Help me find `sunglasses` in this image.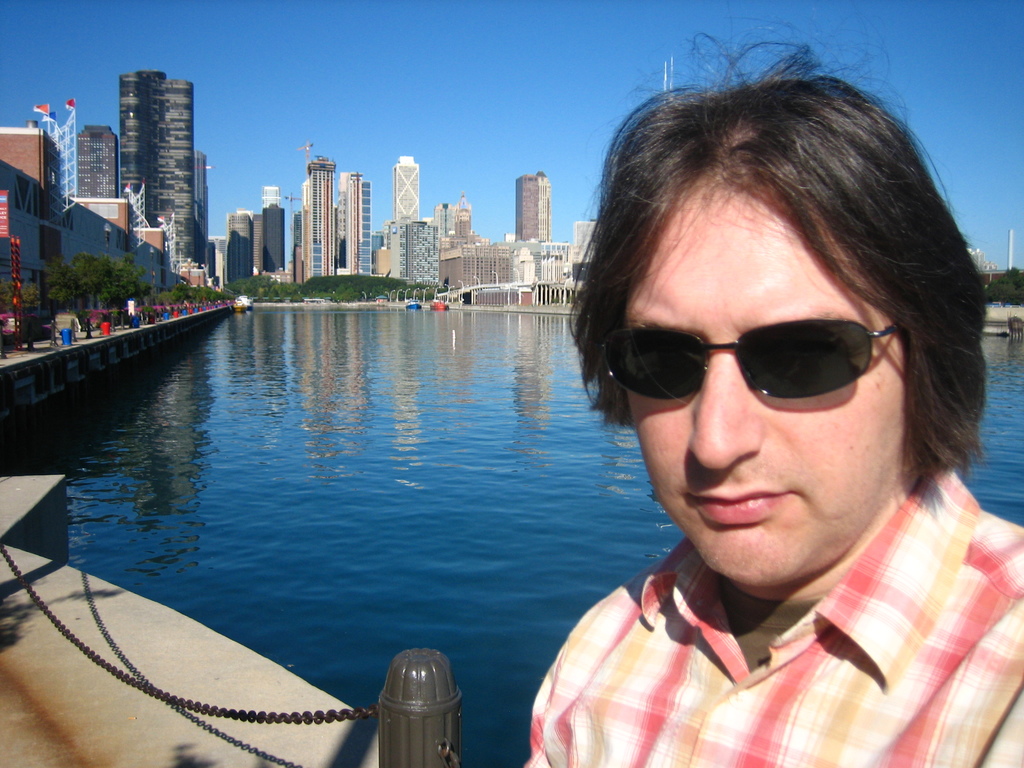
Found it: 580 307 909 406.
